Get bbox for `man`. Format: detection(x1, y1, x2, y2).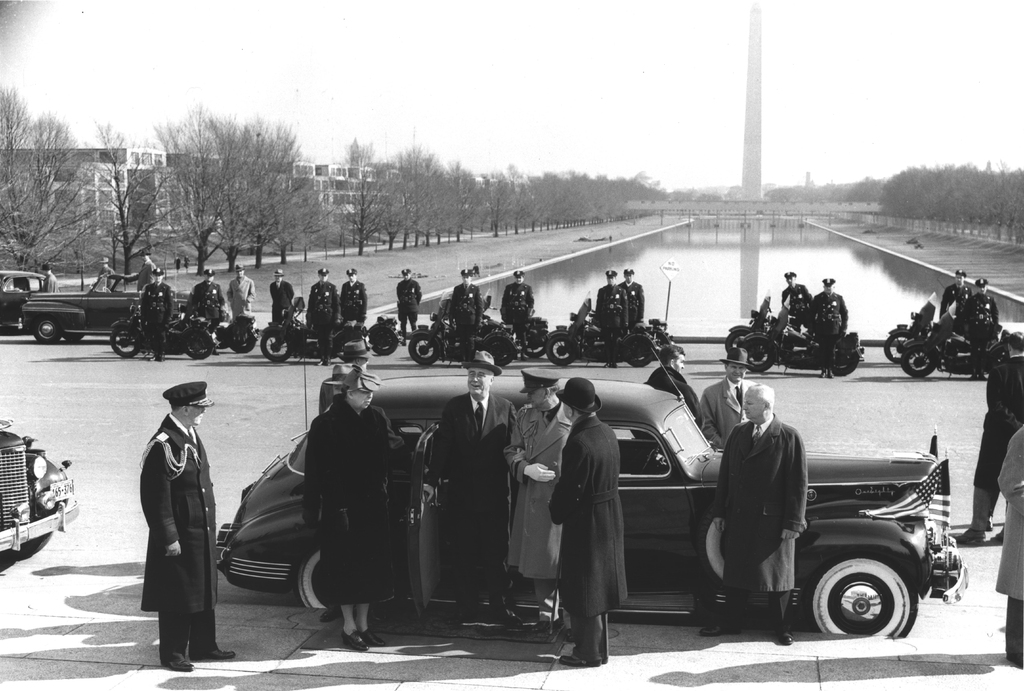
detection(190, 268, 225, 338).
